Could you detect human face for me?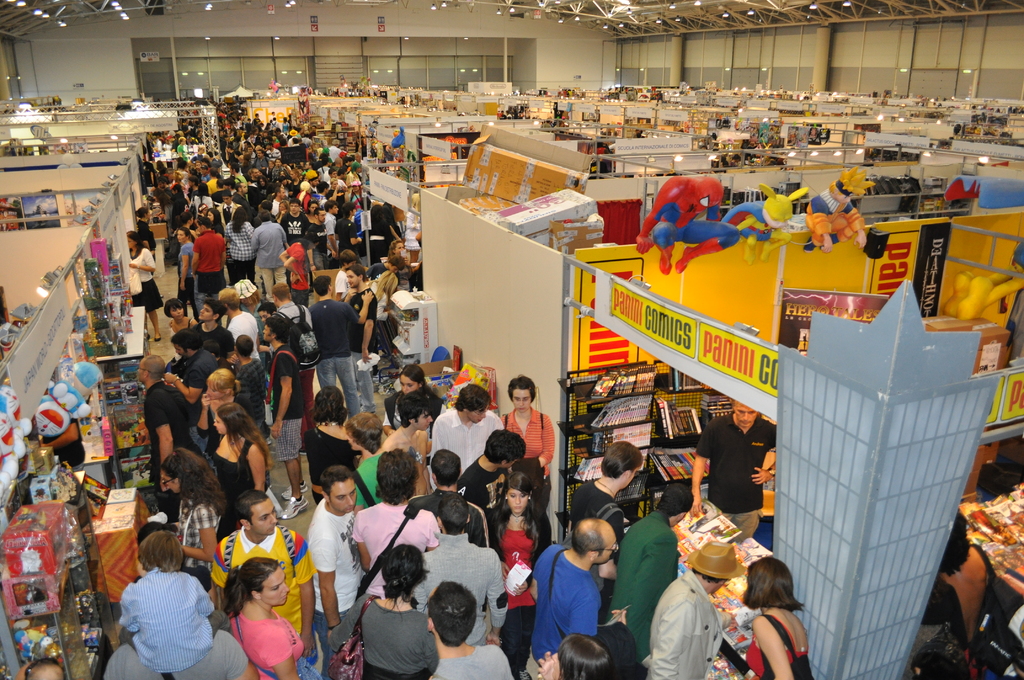
Detection result: x1=261 y1=567 x2=287 y2=604.
